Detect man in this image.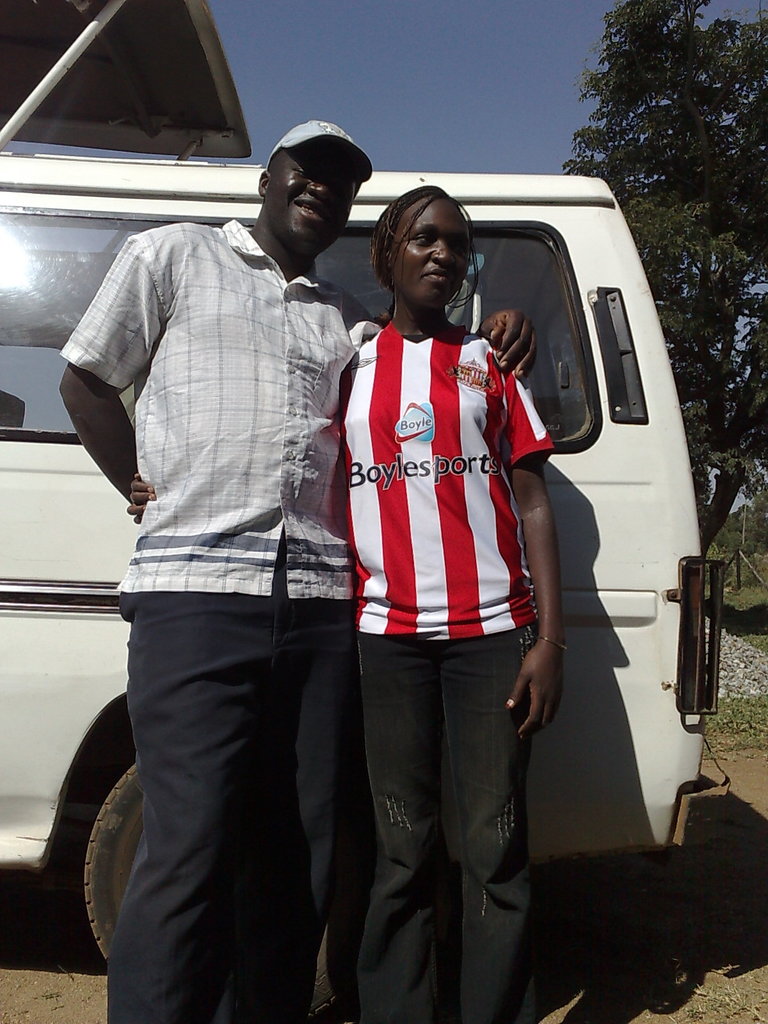
Detection: <bbox>49, 119, 544, 1023</bbox>.
